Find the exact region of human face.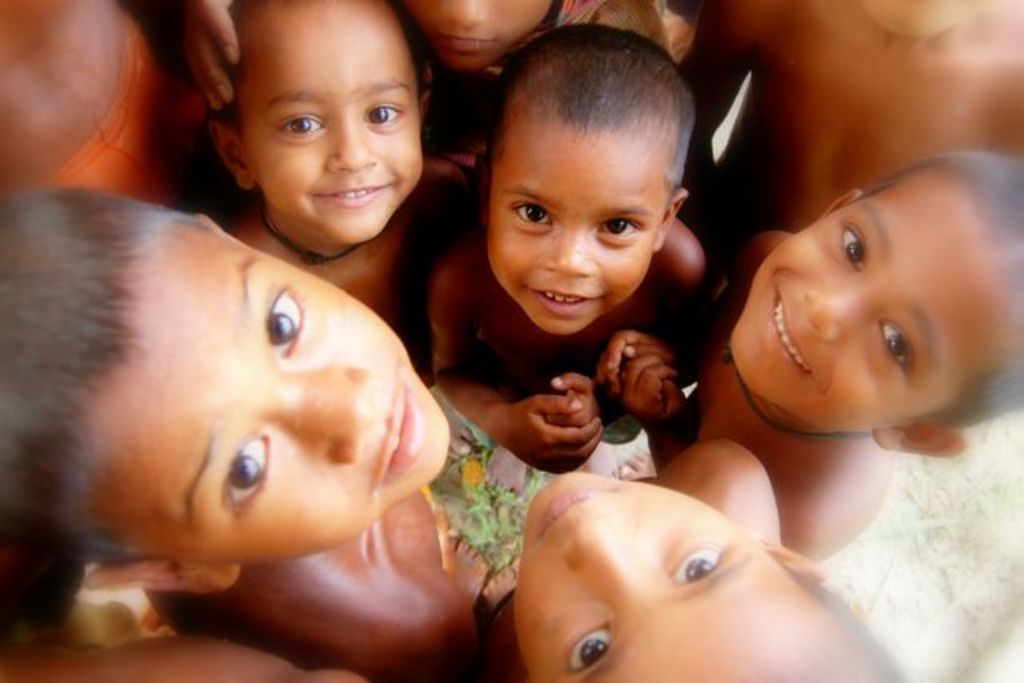
Exact region: (left=728, top=170, right=984, bottom=427).
